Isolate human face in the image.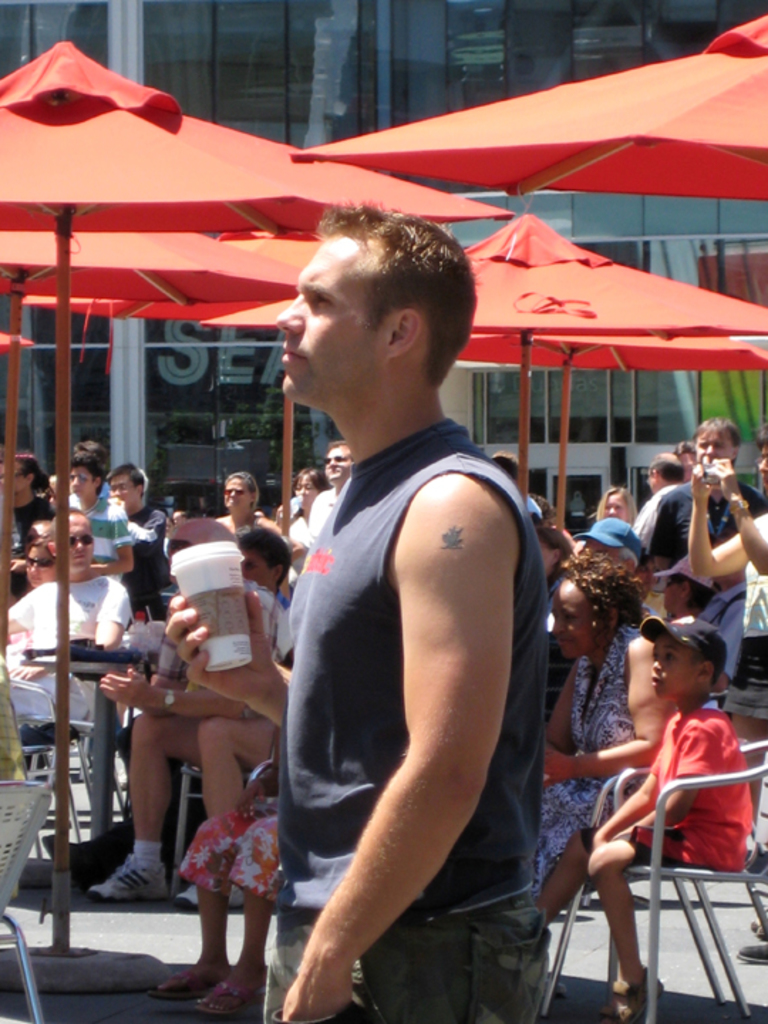
Isolated region: pyautogui.locateOnScreen(650, 639, 700, 691).
